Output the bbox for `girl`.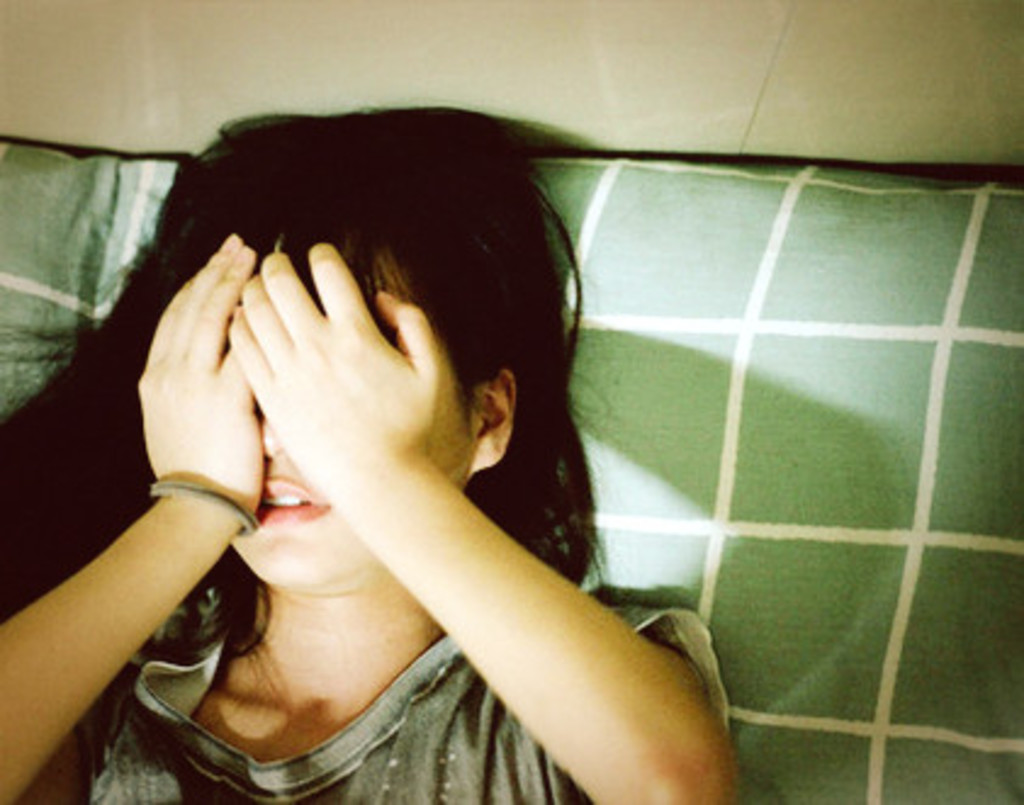
<box>0,95,742,803</box>.
